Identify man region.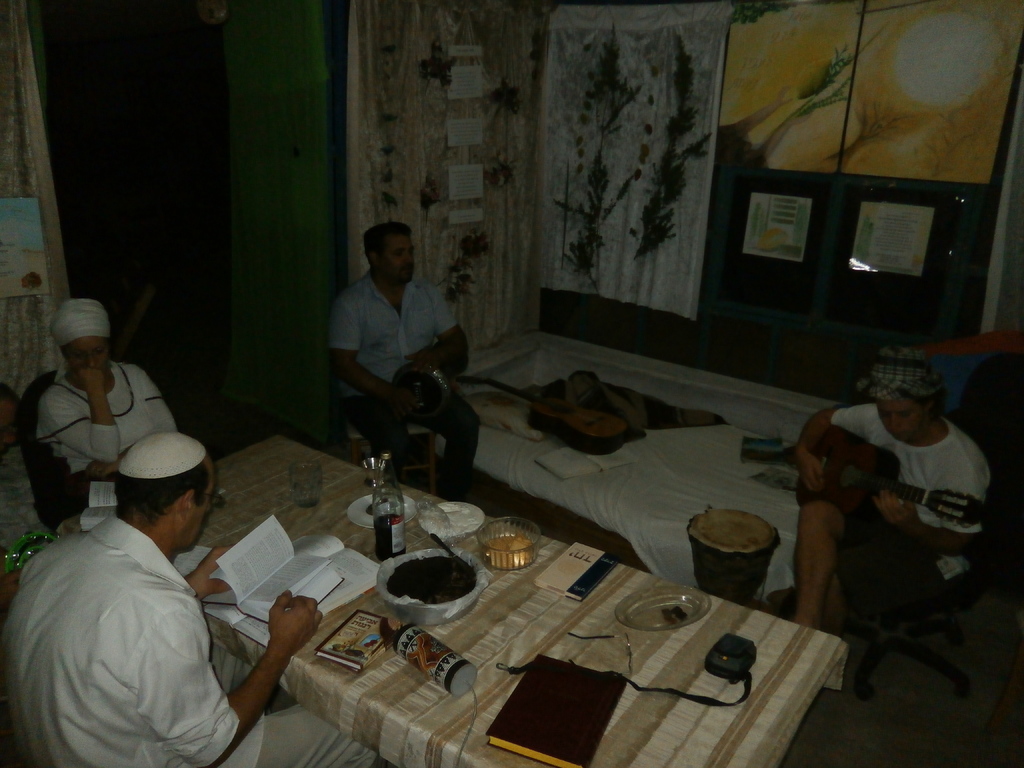
Region: 321, 220, 480, 501.
